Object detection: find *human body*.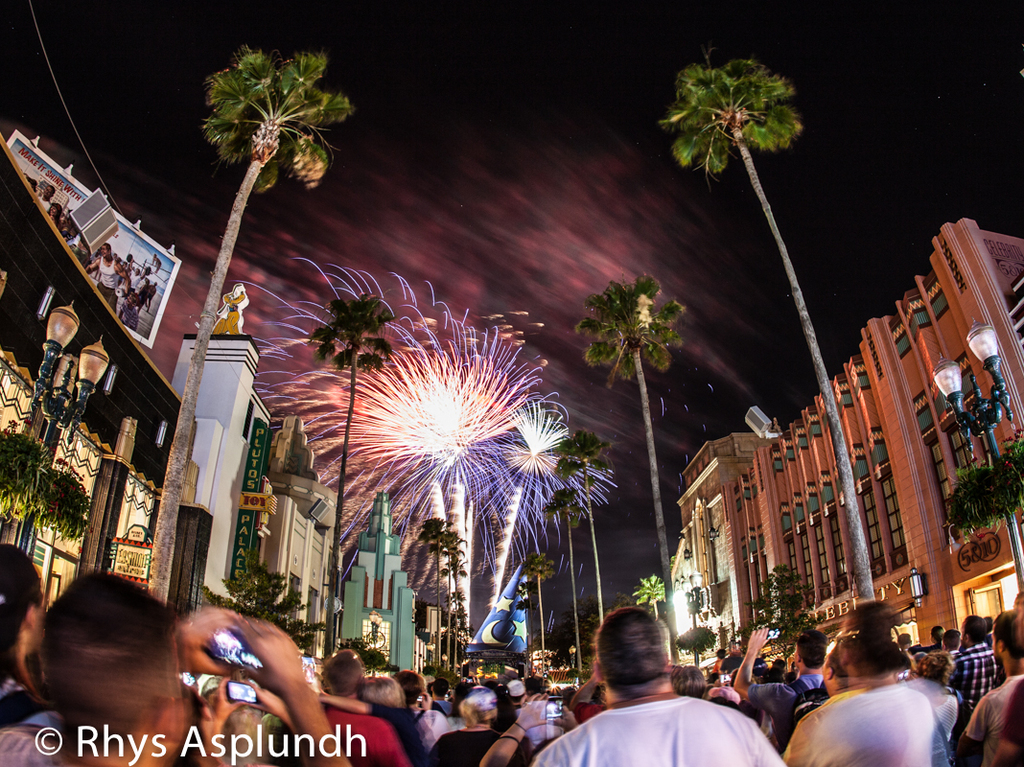
BBox(674, 672, 702, 700).
